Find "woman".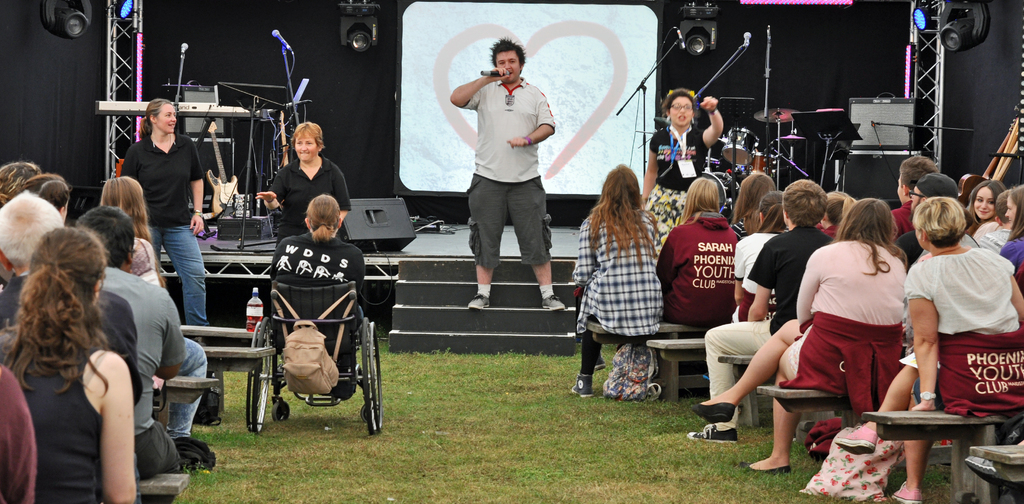
{"x1": 570, "y1": 163, "x2": 665, "y2": 395}.
